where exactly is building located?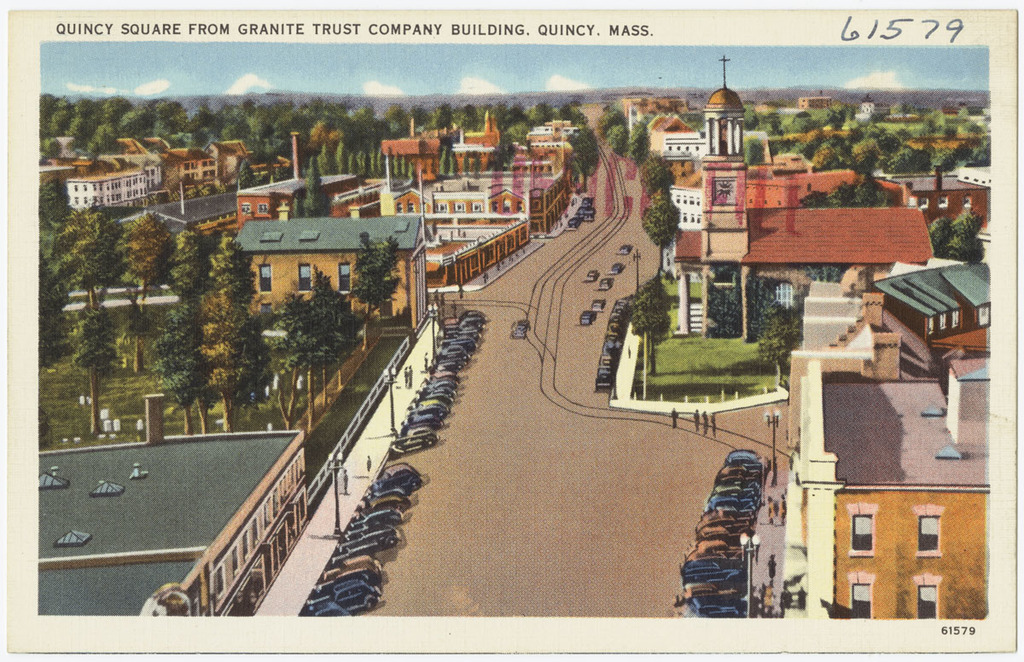
Its bounding box is 38 391 306 613.
